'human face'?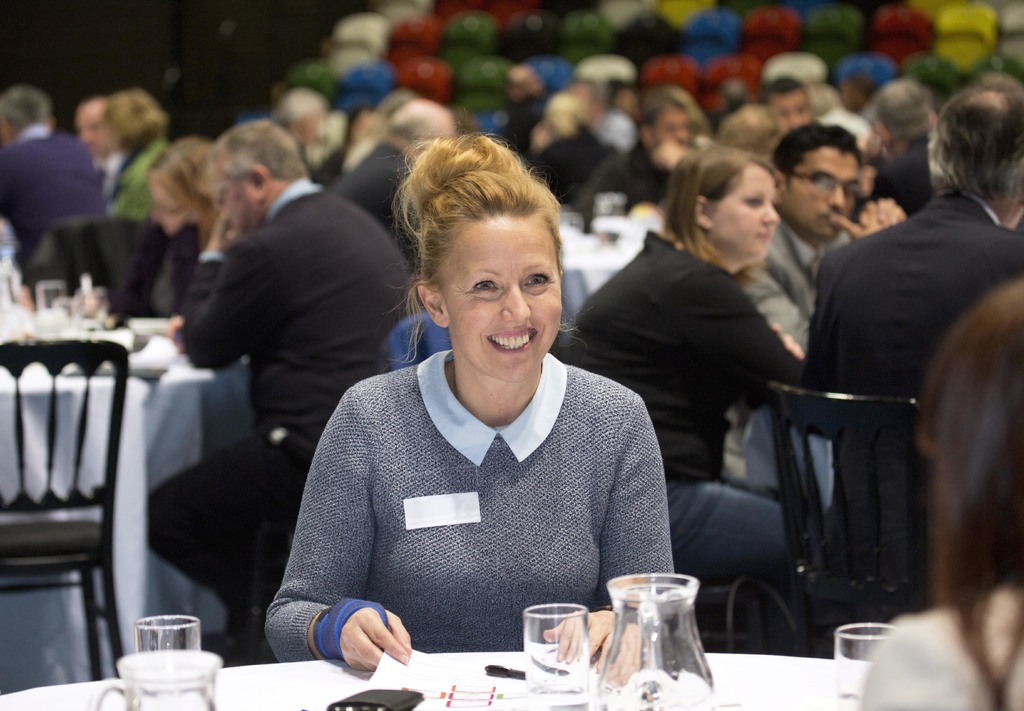
crop(202, 164, 252, 234)
